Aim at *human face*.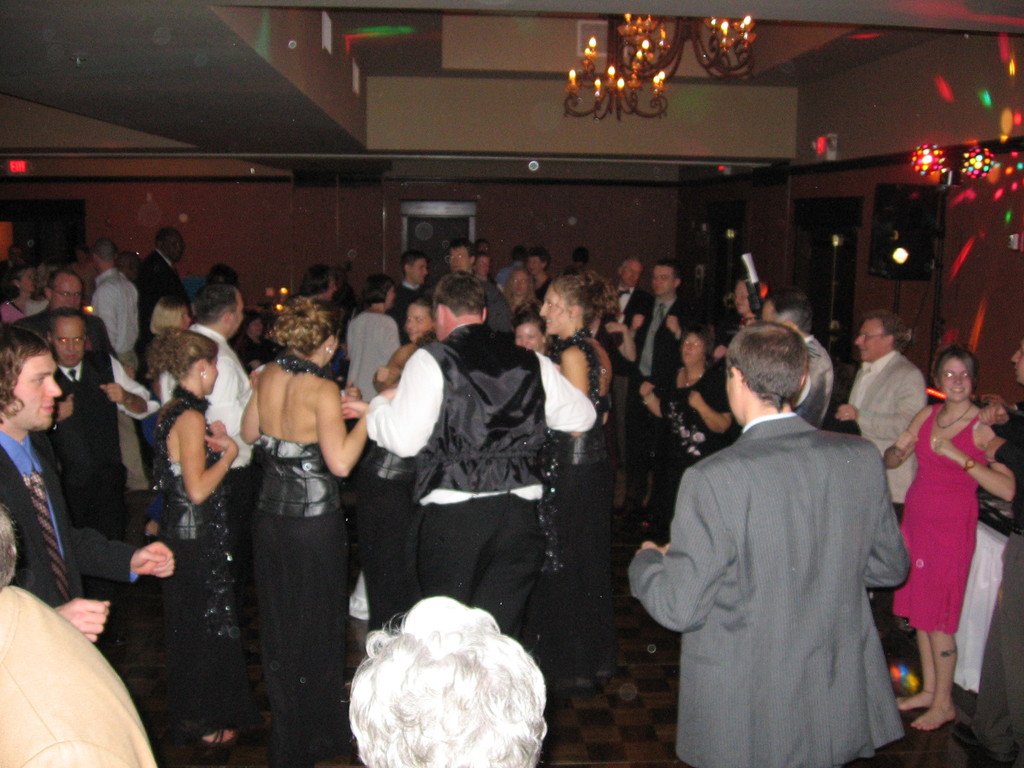
Aimed at 2,348,64,435.
